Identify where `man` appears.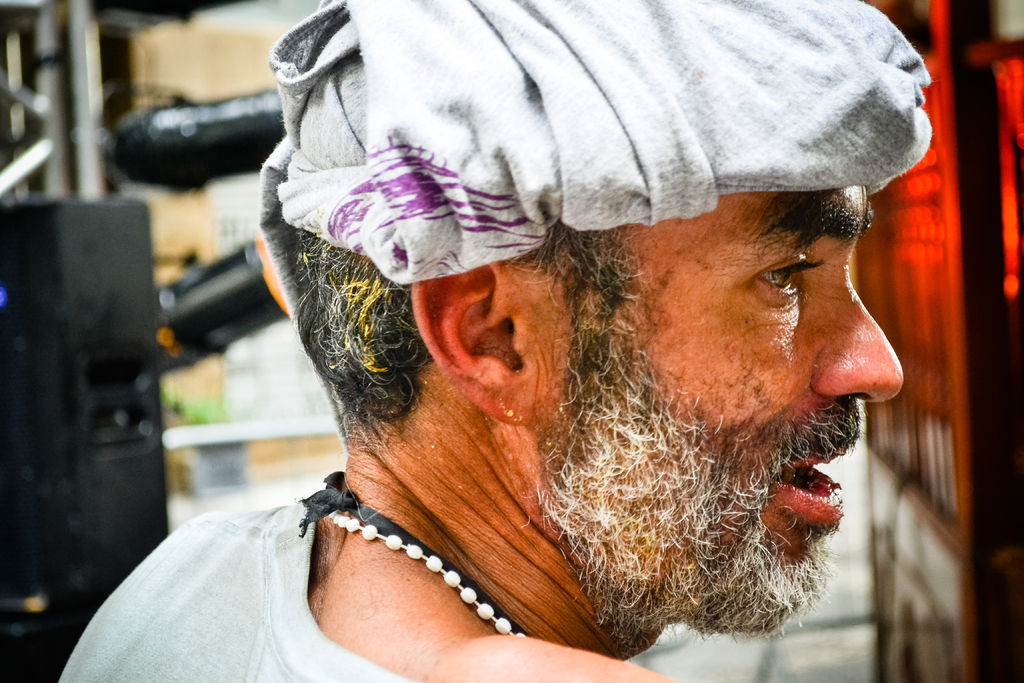
Appears at [189, 45, 991, 682].
